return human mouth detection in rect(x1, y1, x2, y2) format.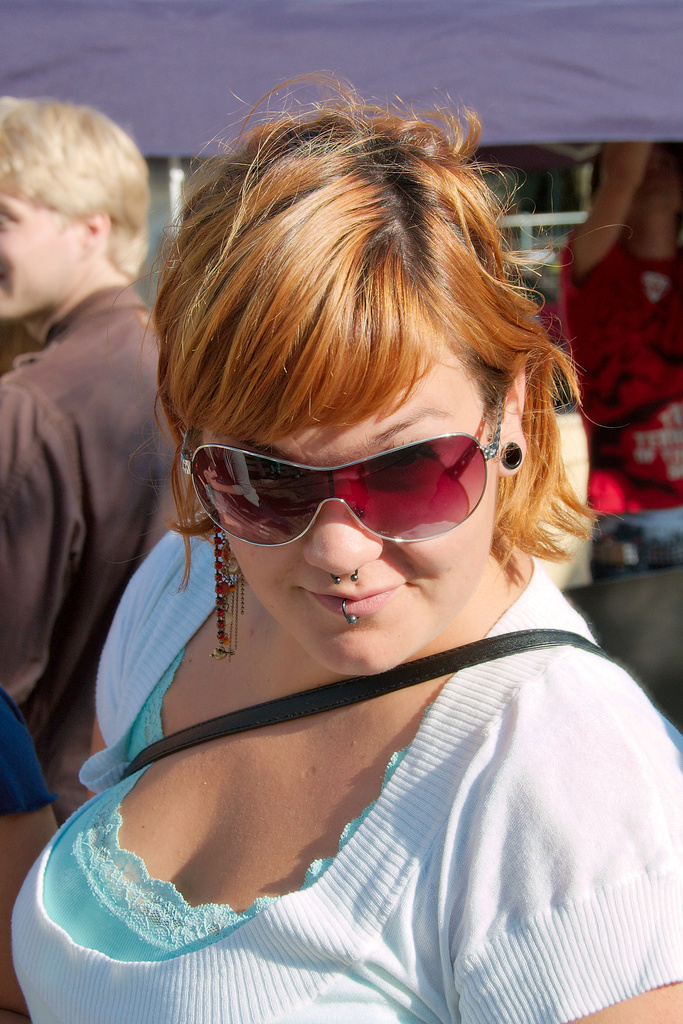
rect(287, 582, 400, 620).
